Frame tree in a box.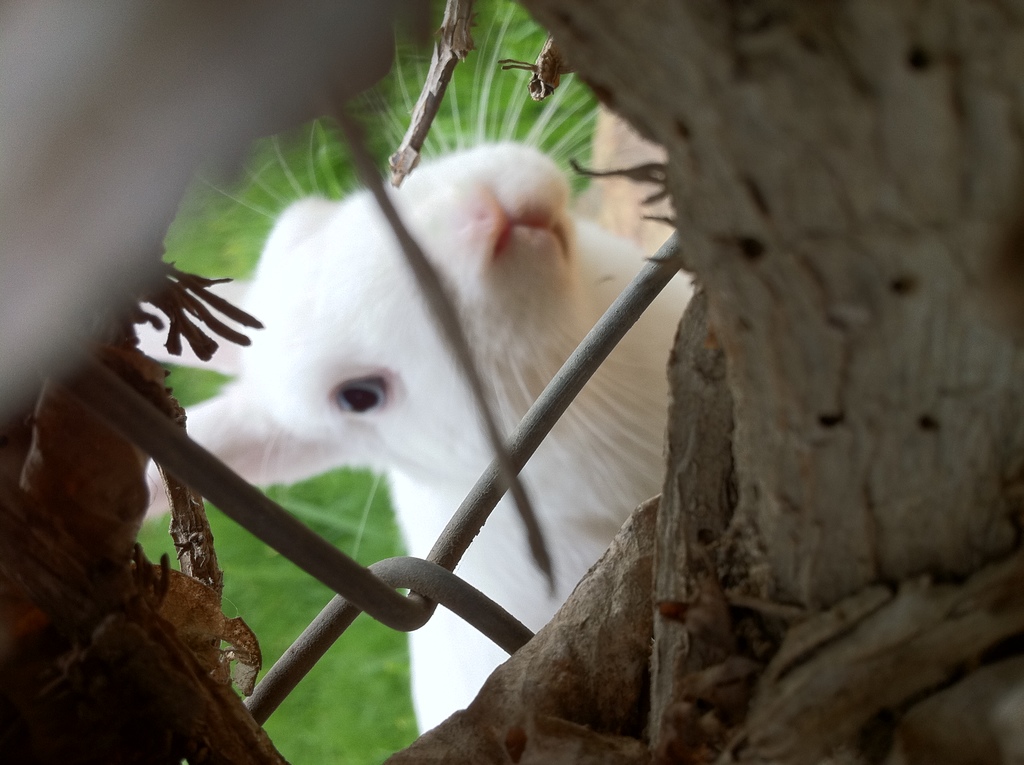
[x1=535, y1=8, x2=1023, y2=764].
